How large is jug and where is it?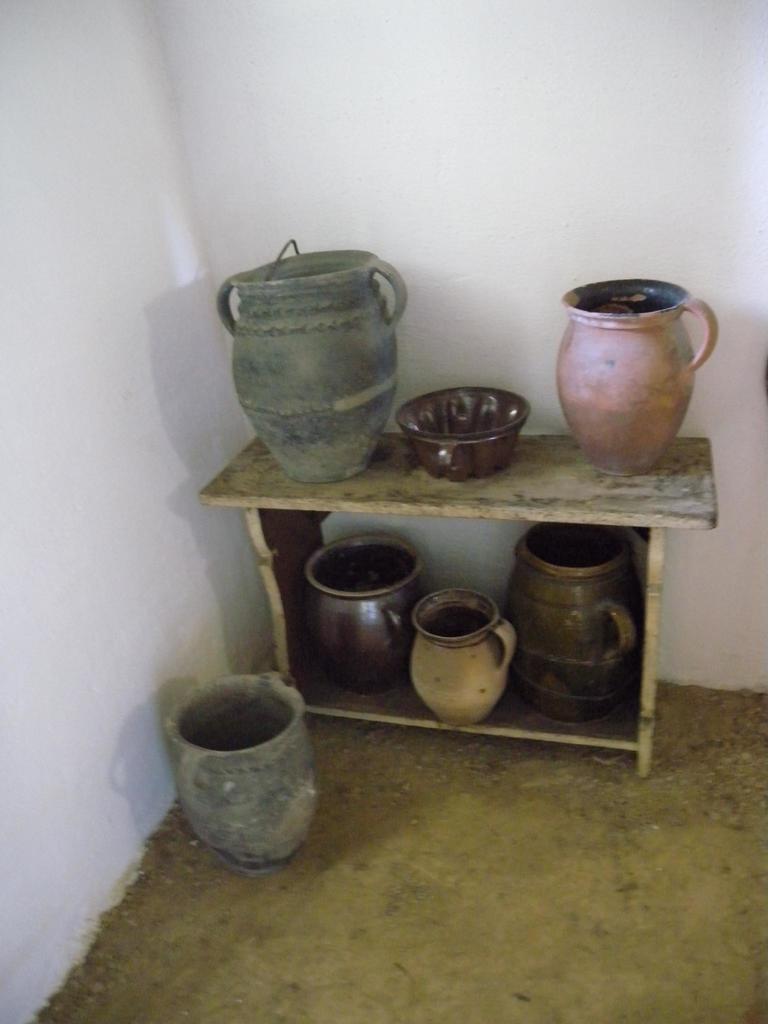
Bounding box: l=550, t=278, r=723, b=477.
